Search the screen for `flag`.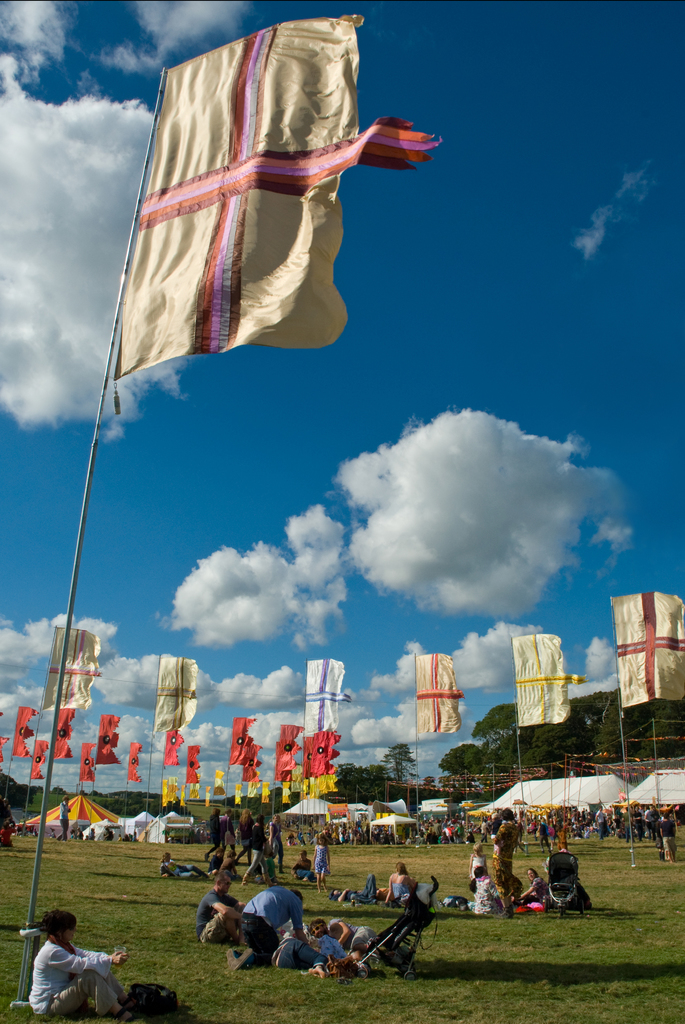
Found at {"left": 246, "top": 778, "right": 257, "bottom": 797}.
